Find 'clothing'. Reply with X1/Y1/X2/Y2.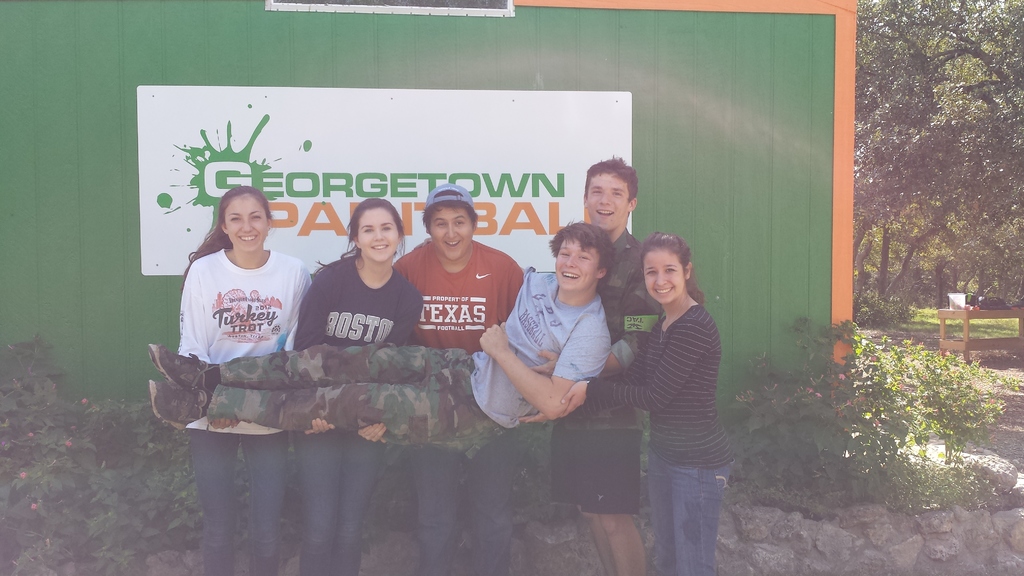
605/252/739/542.
